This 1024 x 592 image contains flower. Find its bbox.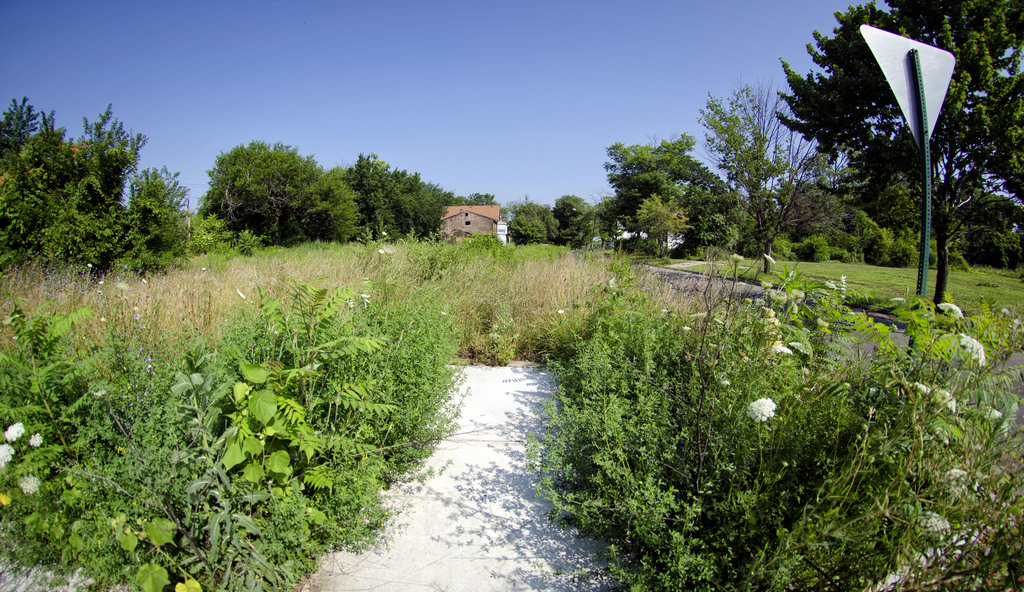
(911,382,932,397).
